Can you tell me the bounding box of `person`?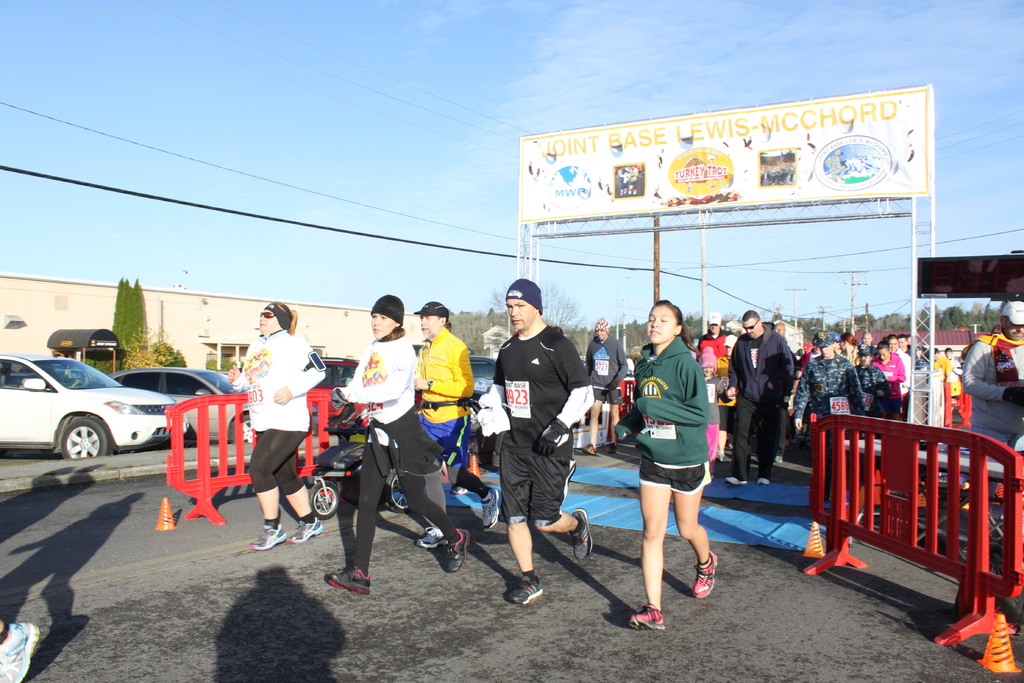
locate(586, 318, 625, 457).
